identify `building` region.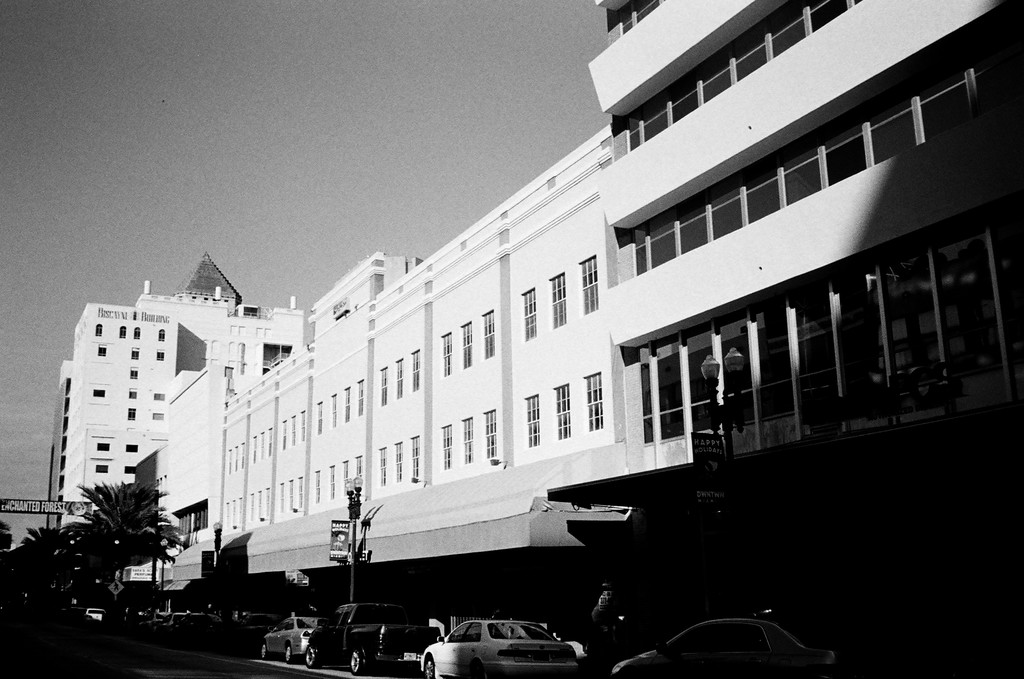
Region: region(588, 0, 1023, 545).
